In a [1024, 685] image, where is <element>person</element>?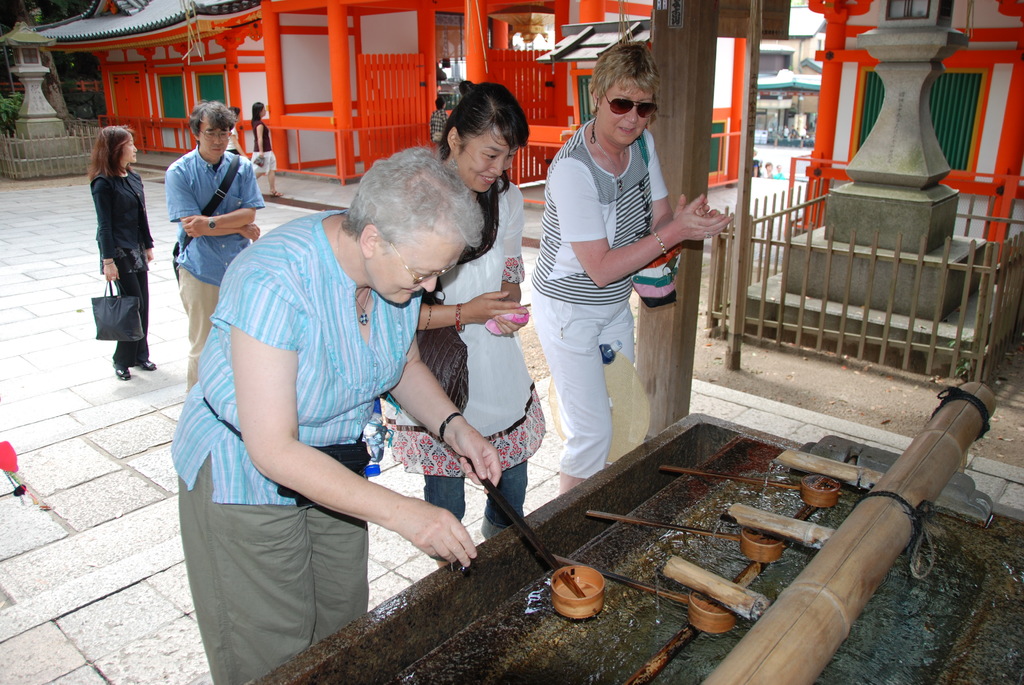
bbox=(524, 54, 733, 499).
